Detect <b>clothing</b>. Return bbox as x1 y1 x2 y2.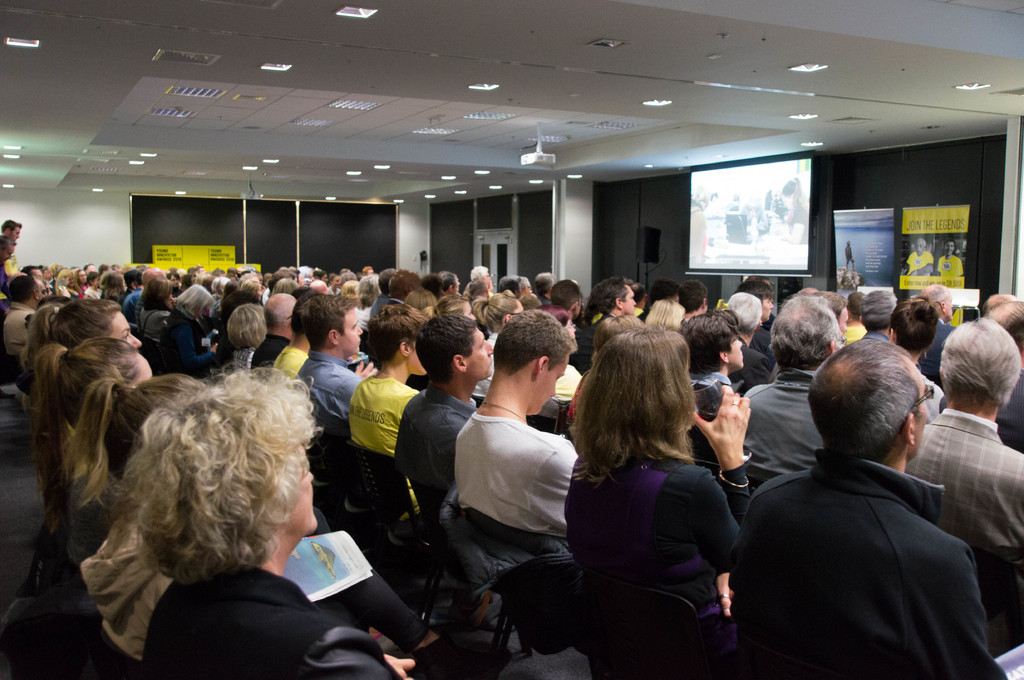
565 445 742 679.
